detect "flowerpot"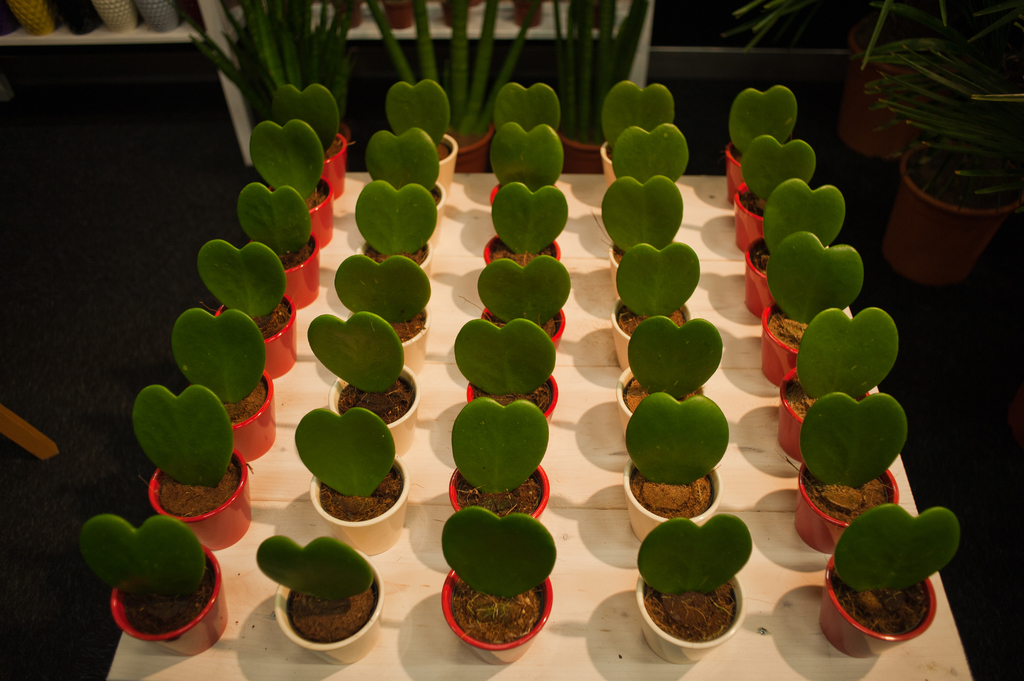
110/540/228/637
